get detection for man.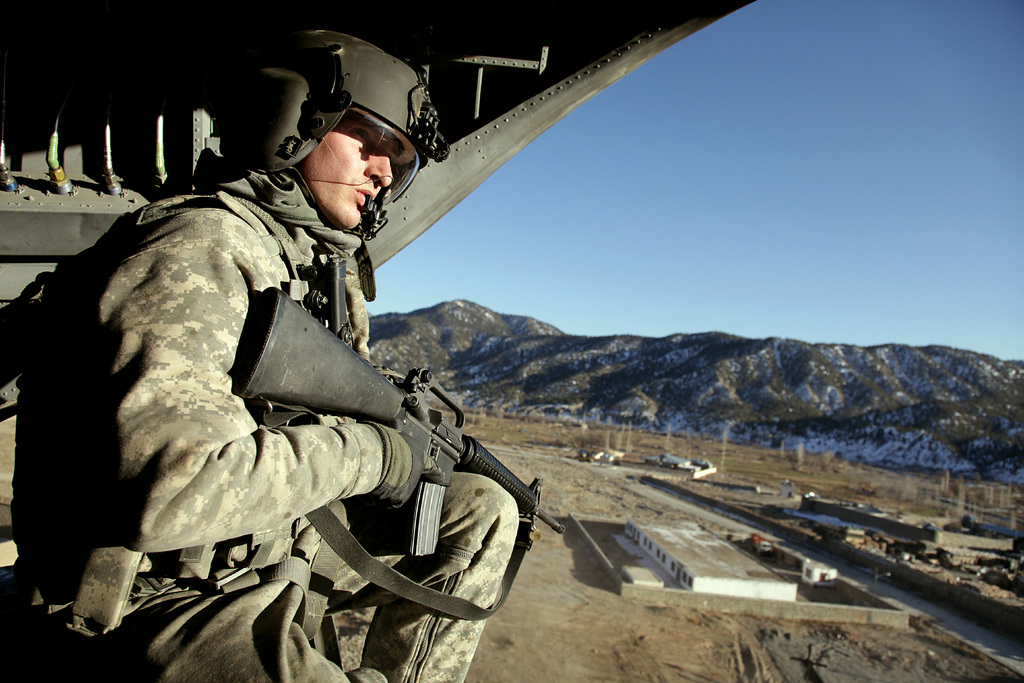
Detection: [76,66,656,647].
